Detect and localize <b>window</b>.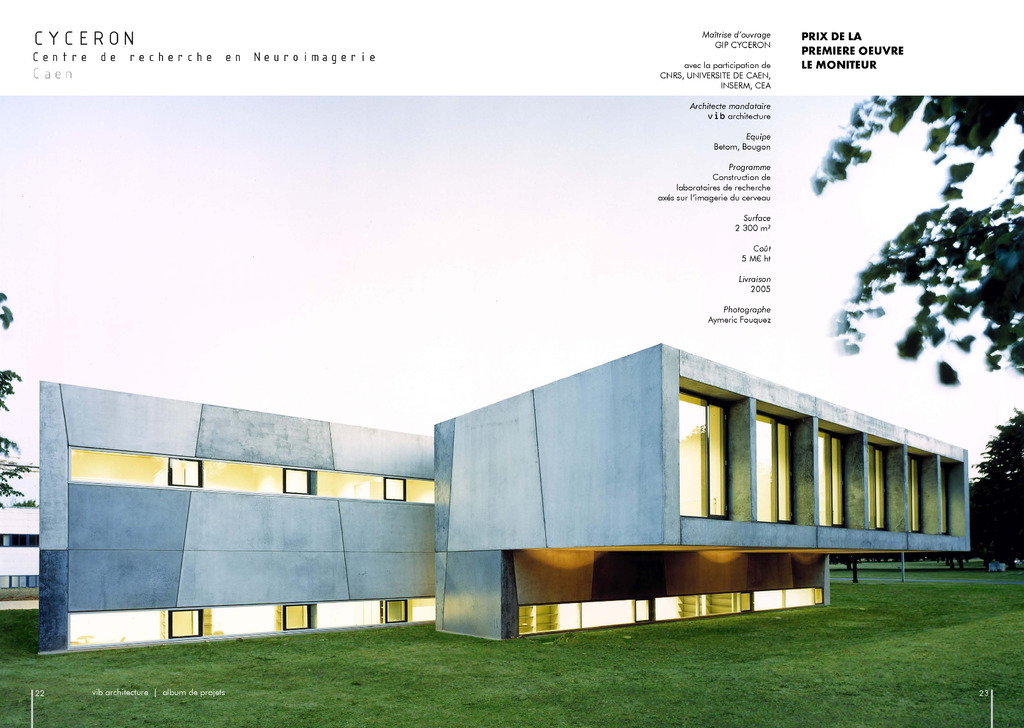
Localized at left=873, top=446, right=898, bottom=530.
